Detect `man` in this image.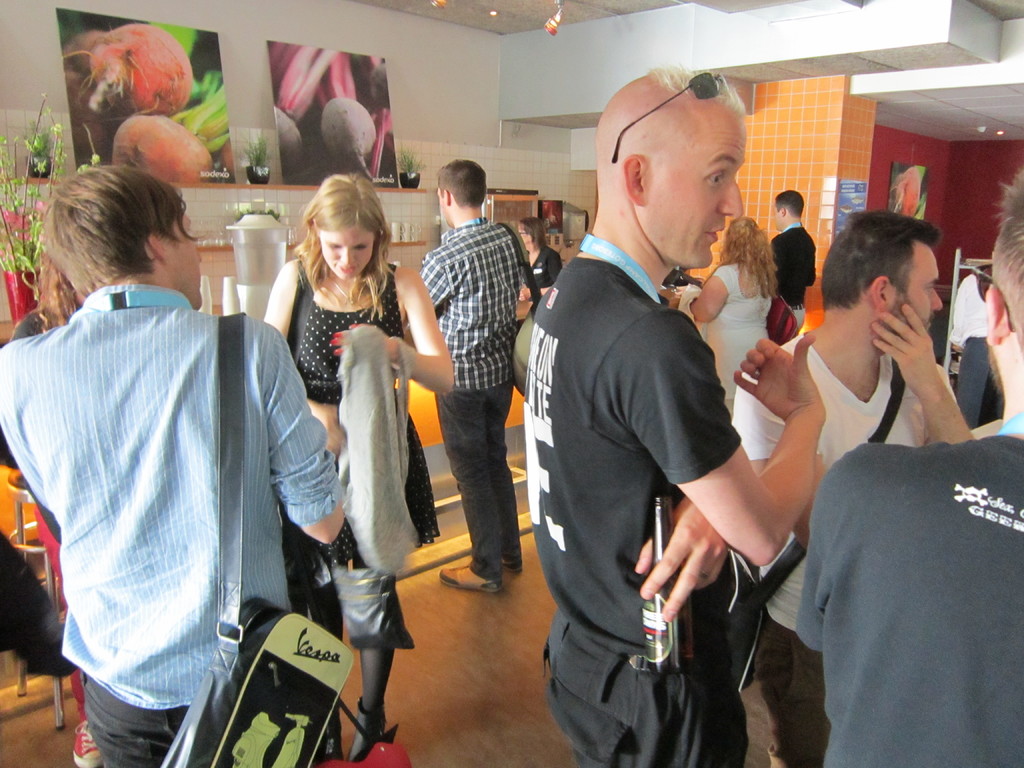
Detection: 0,160,350,767.
